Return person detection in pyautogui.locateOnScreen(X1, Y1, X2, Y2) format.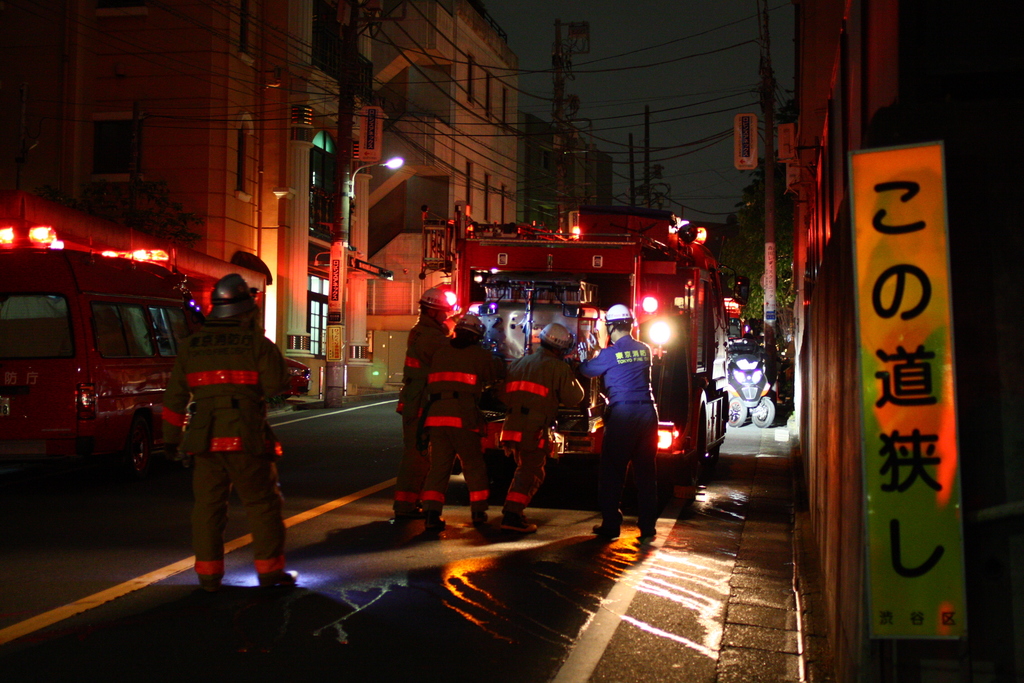
pyautogui.locateOnScreen(419, 304, 497, 534).
